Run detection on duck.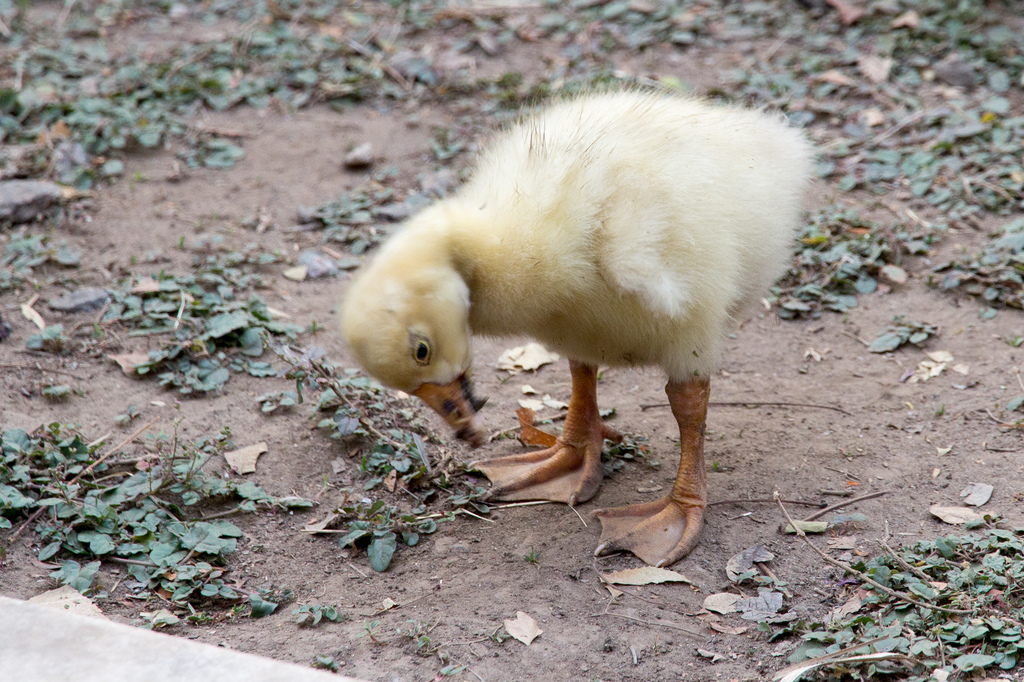
Result: 339,81,818,567.
